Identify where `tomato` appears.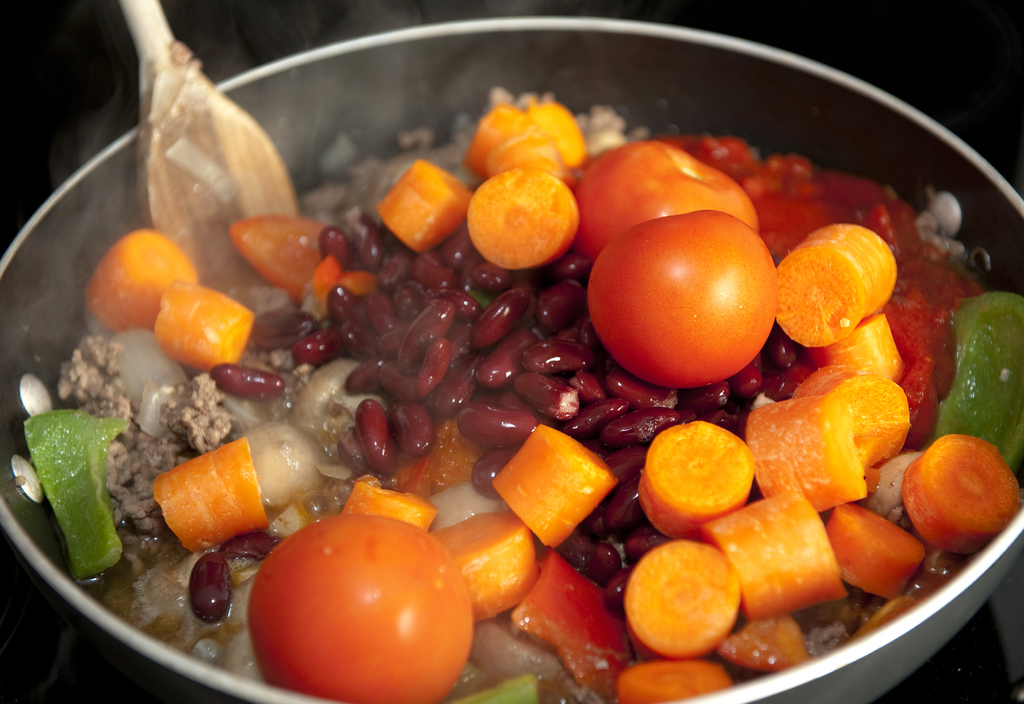
Appears at <region>572, 140, 765, 248</region>.
